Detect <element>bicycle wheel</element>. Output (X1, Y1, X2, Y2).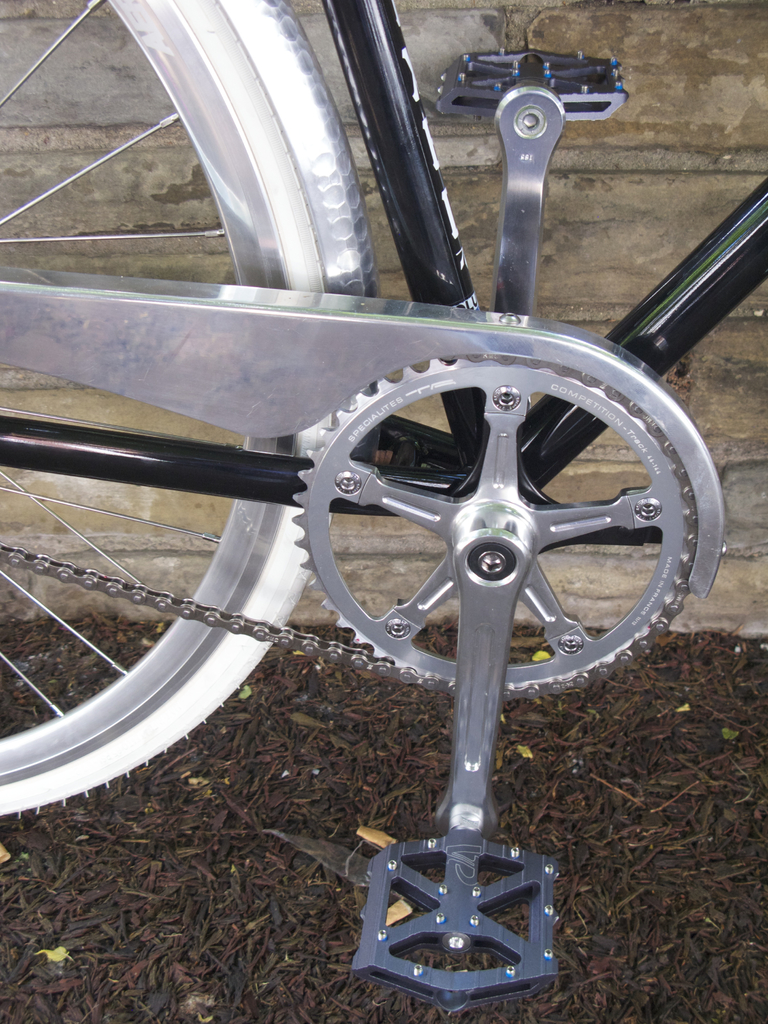
(0, 0, 382, 822).
